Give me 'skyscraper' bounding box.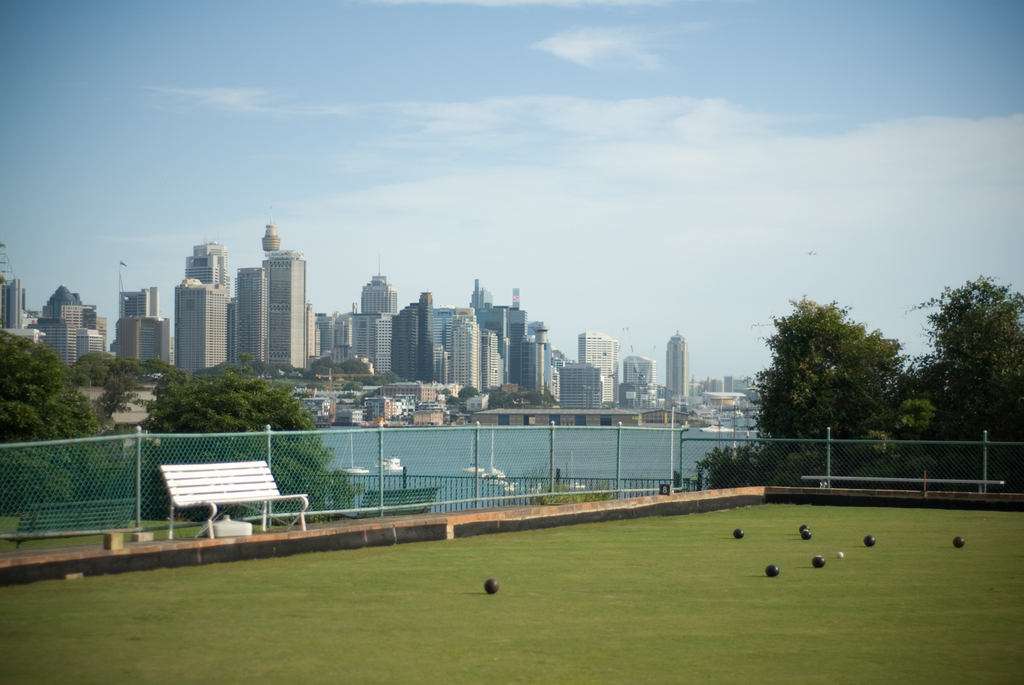
bbox(576, 325, 616, 407).
